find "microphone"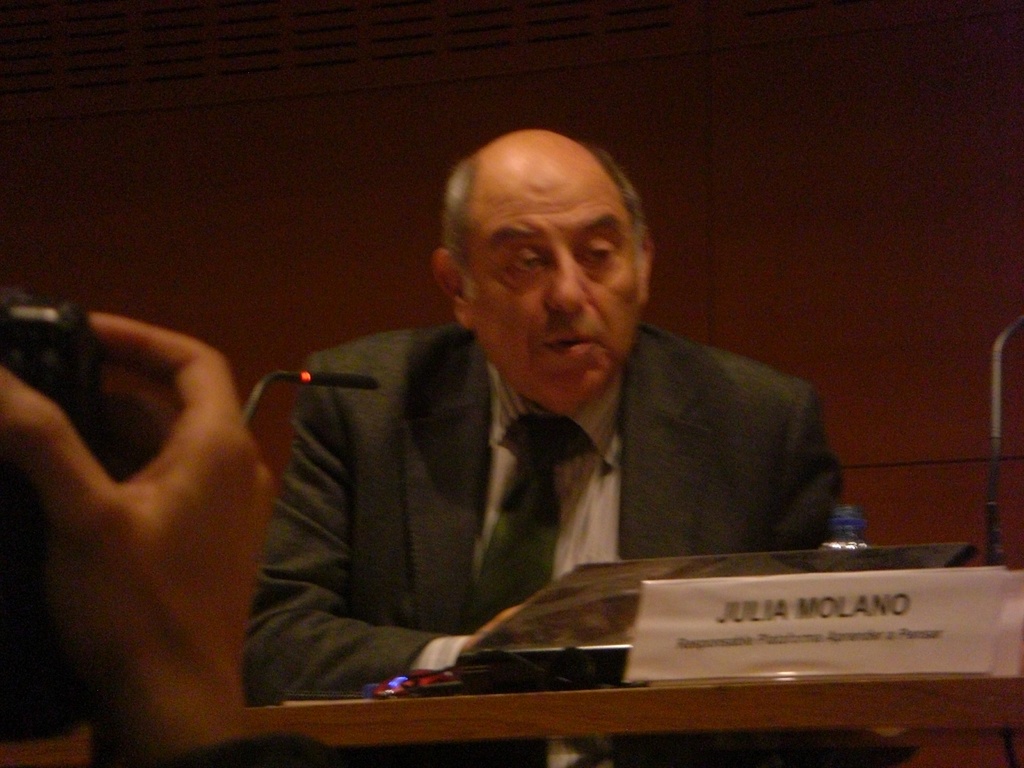
crop(280, 365, 384, 385)
